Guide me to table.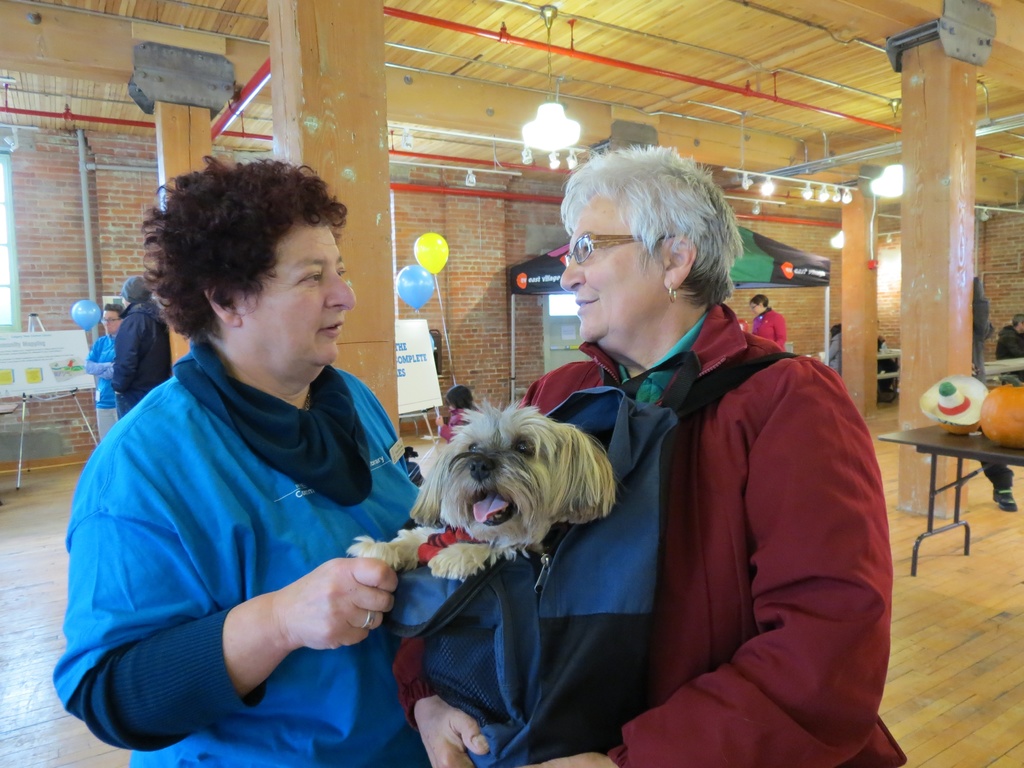
Guidance: <bbox>884, 424, 1021, 566</bbox>.
